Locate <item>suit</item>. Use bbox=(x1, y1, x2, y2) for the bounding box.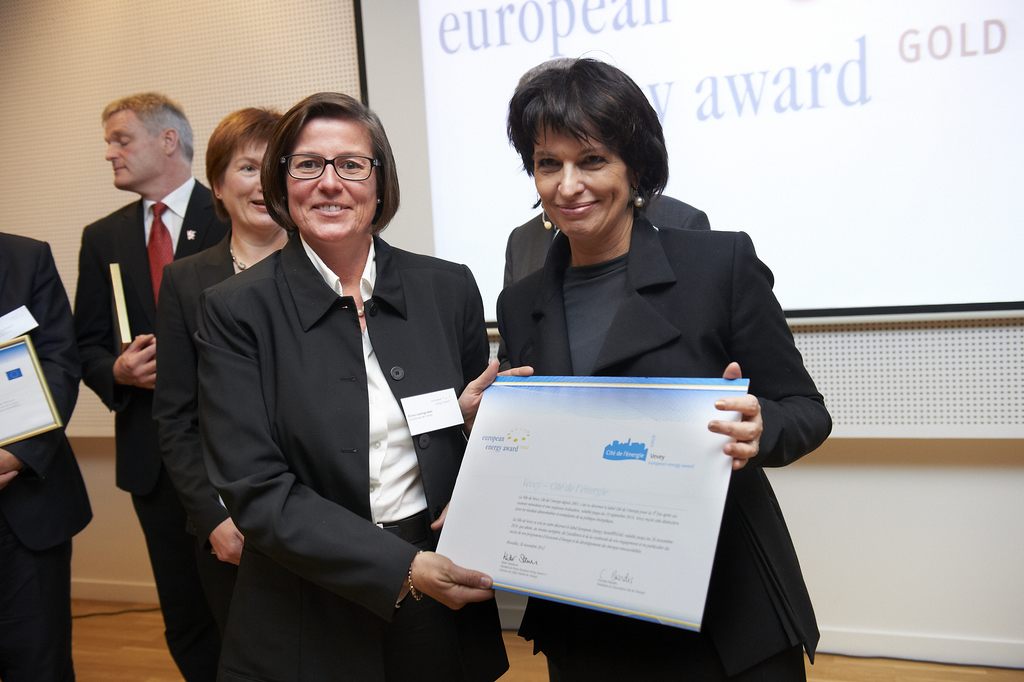
bbox=(156, 236, 297, 674).
